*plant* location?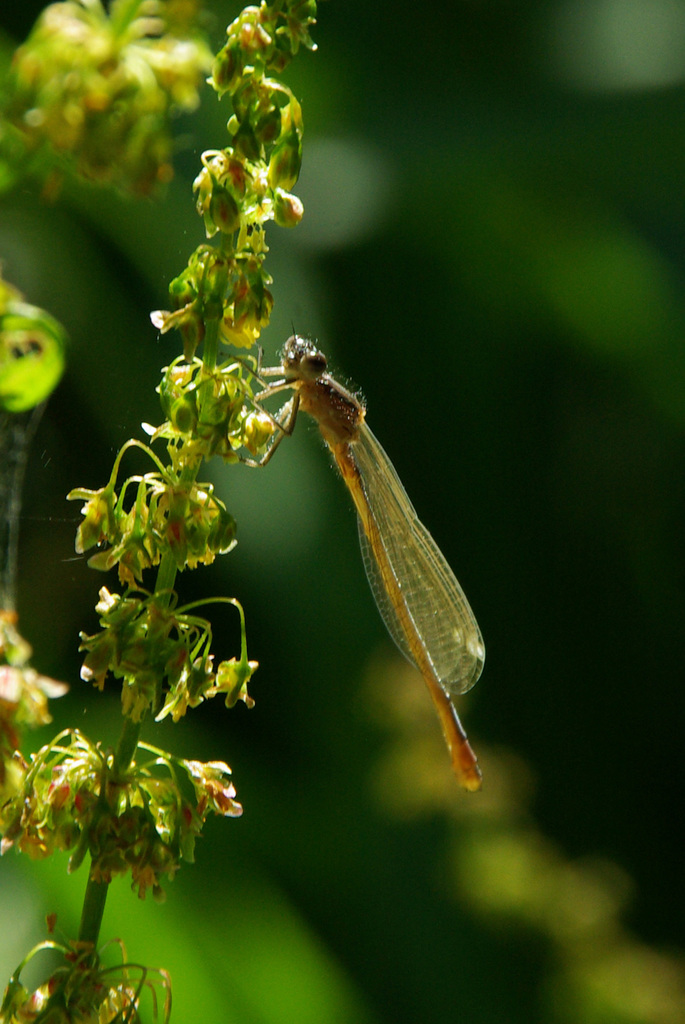
region(0, 0, 324, 1023)
